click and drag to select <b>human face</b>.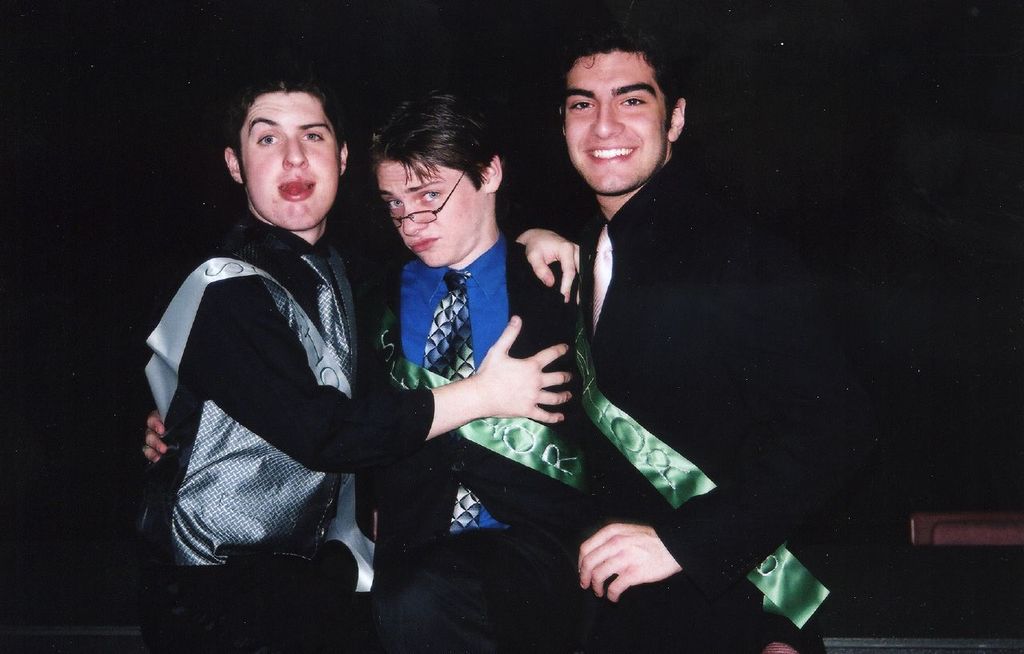
Selection: 373, 154, 486, 269.
